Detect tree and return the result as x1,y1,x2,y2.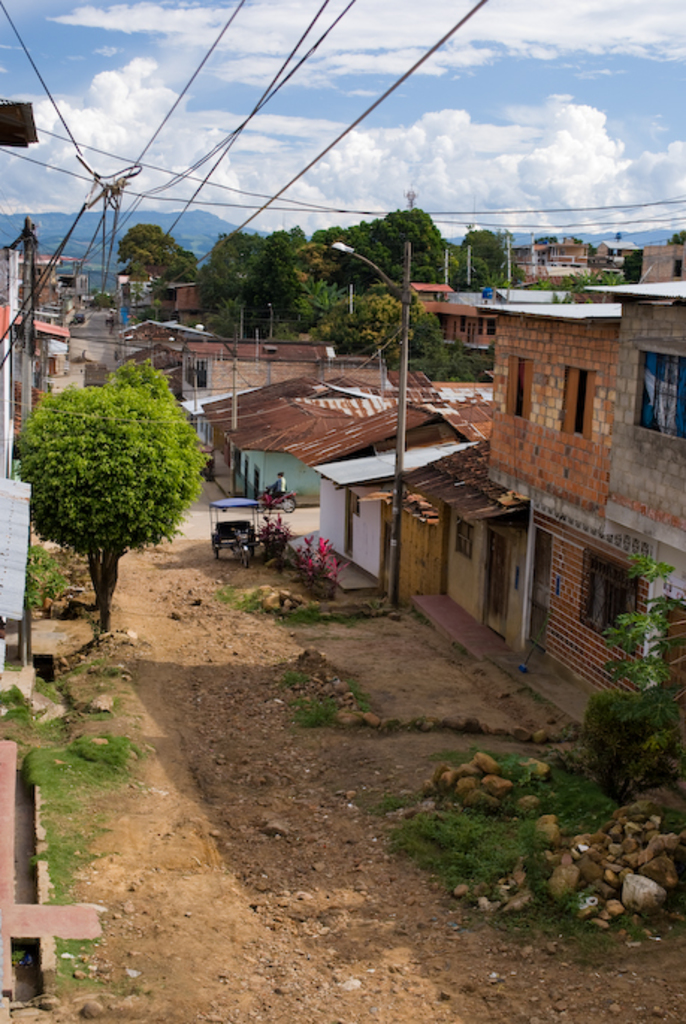
157,244,200,286.
